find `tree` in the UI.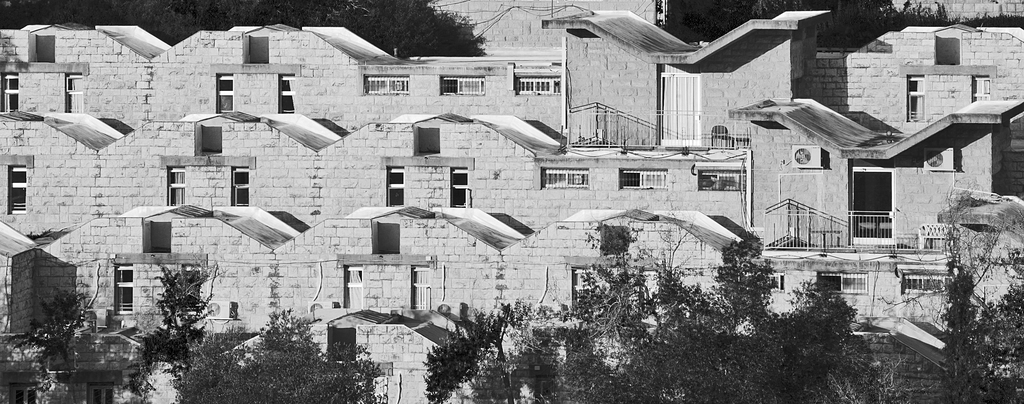
UI element at 174, 309, 396, 403.
